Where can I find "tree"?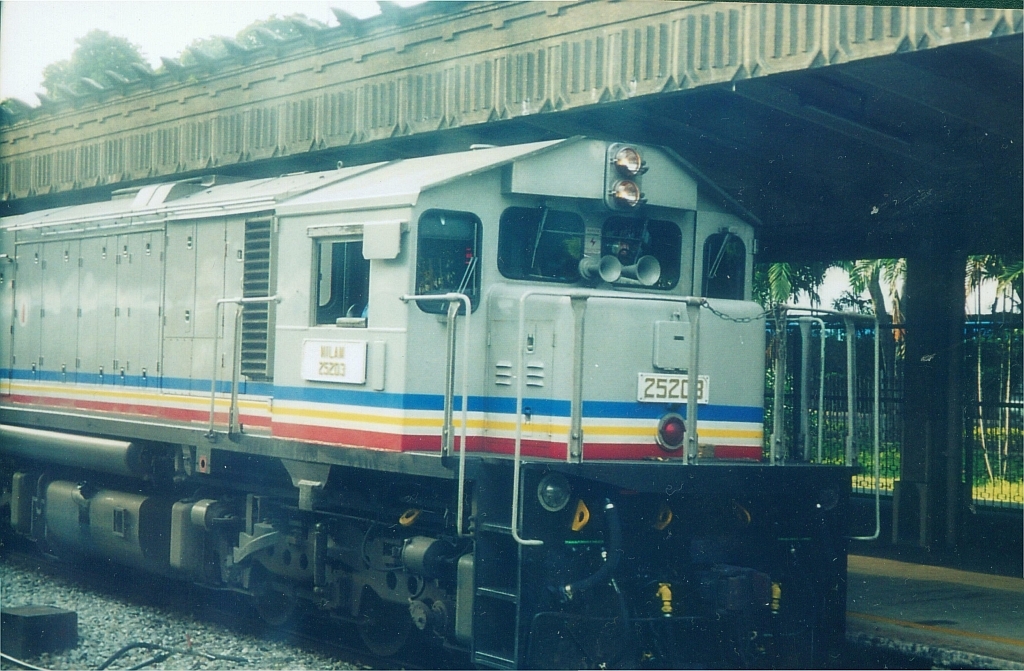
You can find it at <region>0, 96, 34, 129</region>.
